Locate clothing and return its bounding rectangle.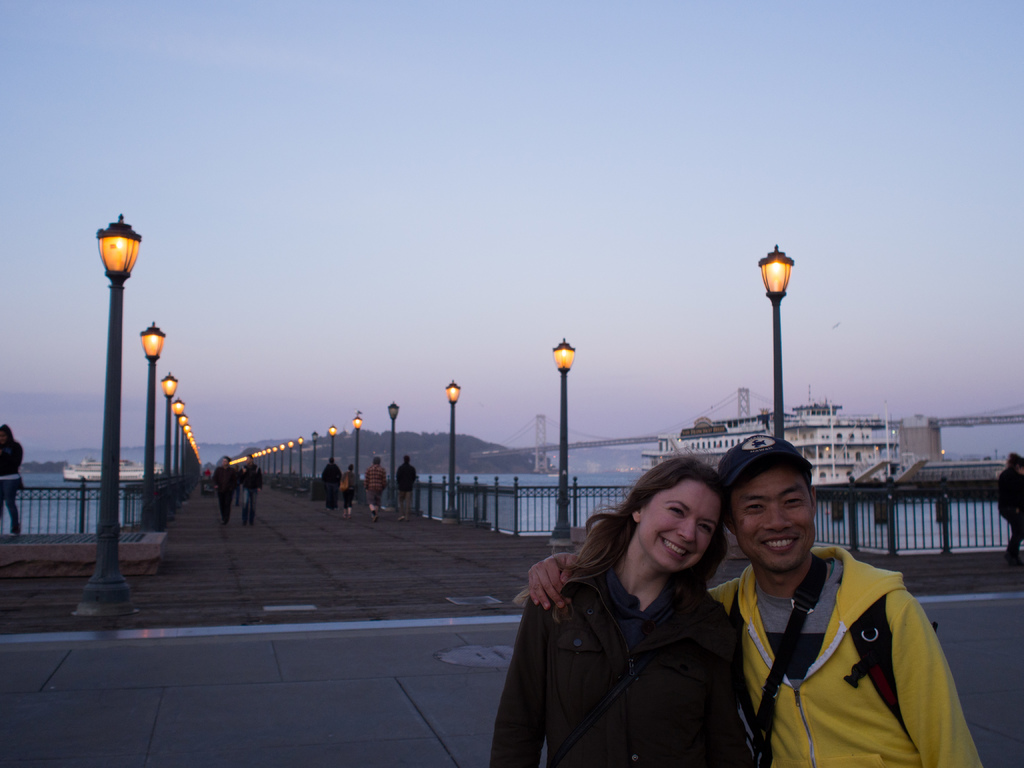
[692, 516, 964, 767].
